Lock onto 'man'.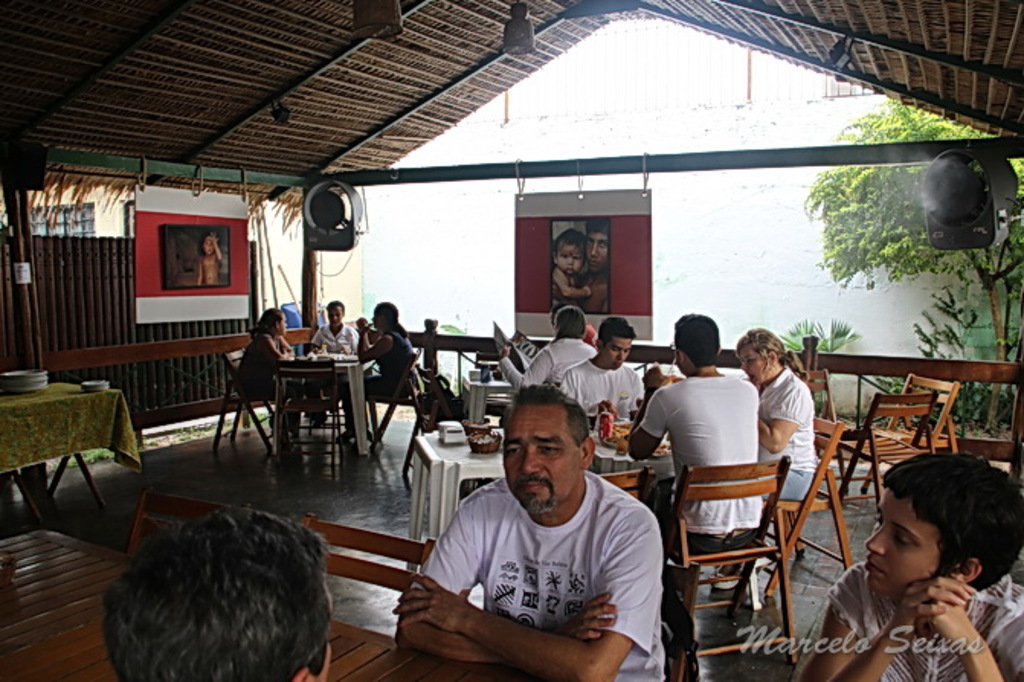
Locked: (563, 316, 646, 421).
